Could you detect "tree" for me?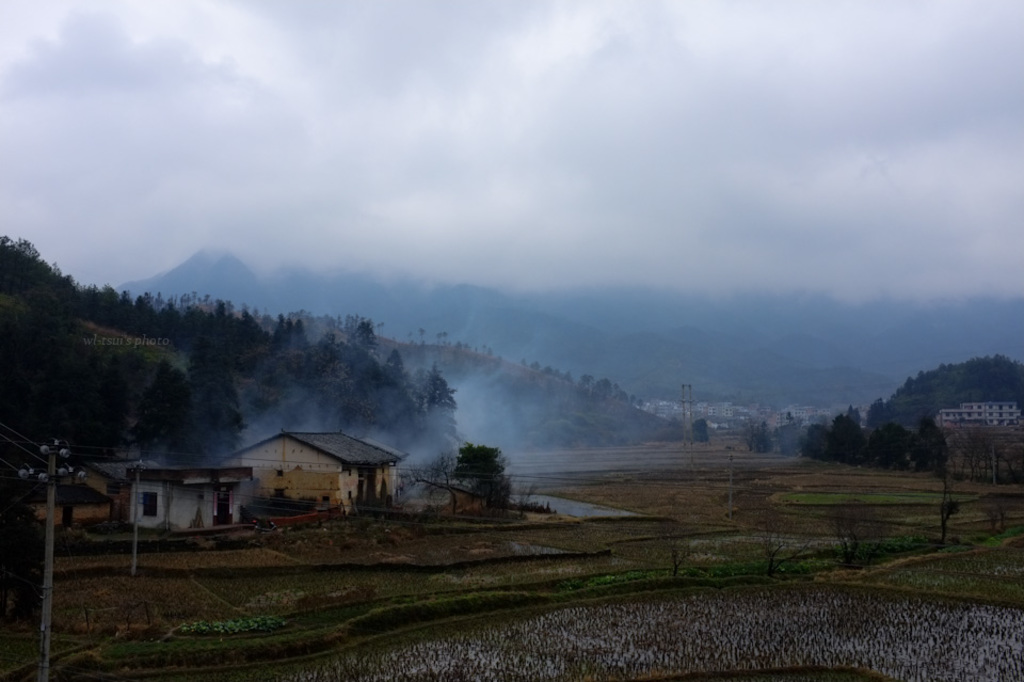
Detection result: [316, 365, 374, 442].
